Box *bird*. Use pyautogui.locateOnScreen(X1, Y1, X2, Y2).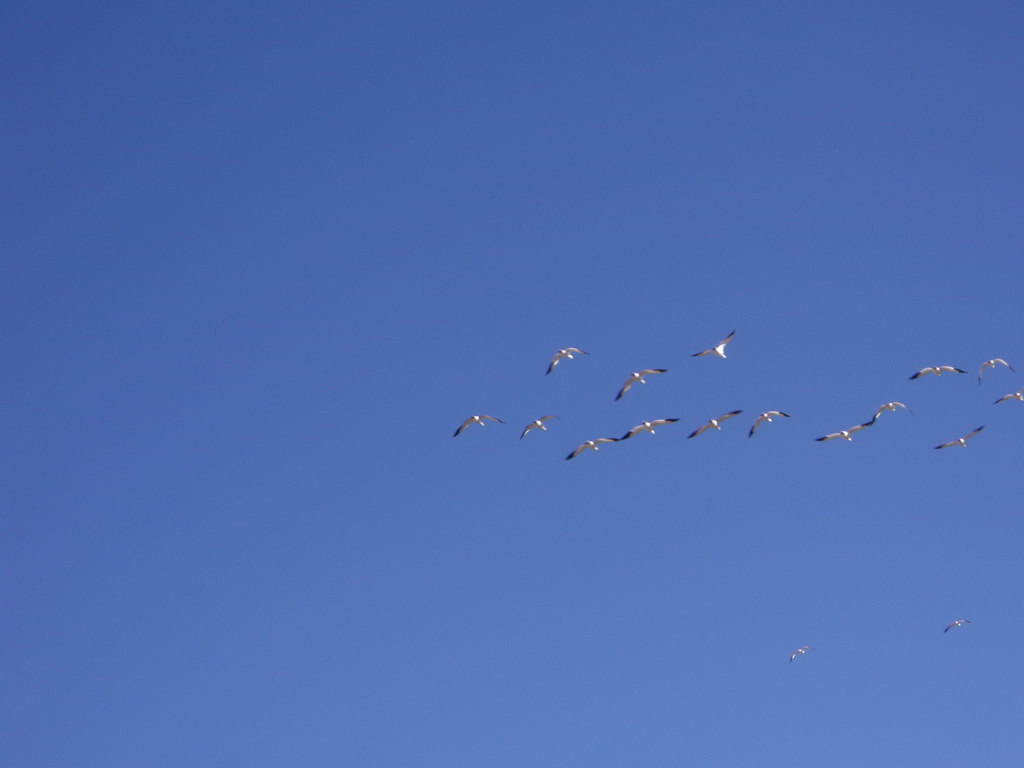
pyautogui.locateOnScreen(906, 363, 967, 381).
